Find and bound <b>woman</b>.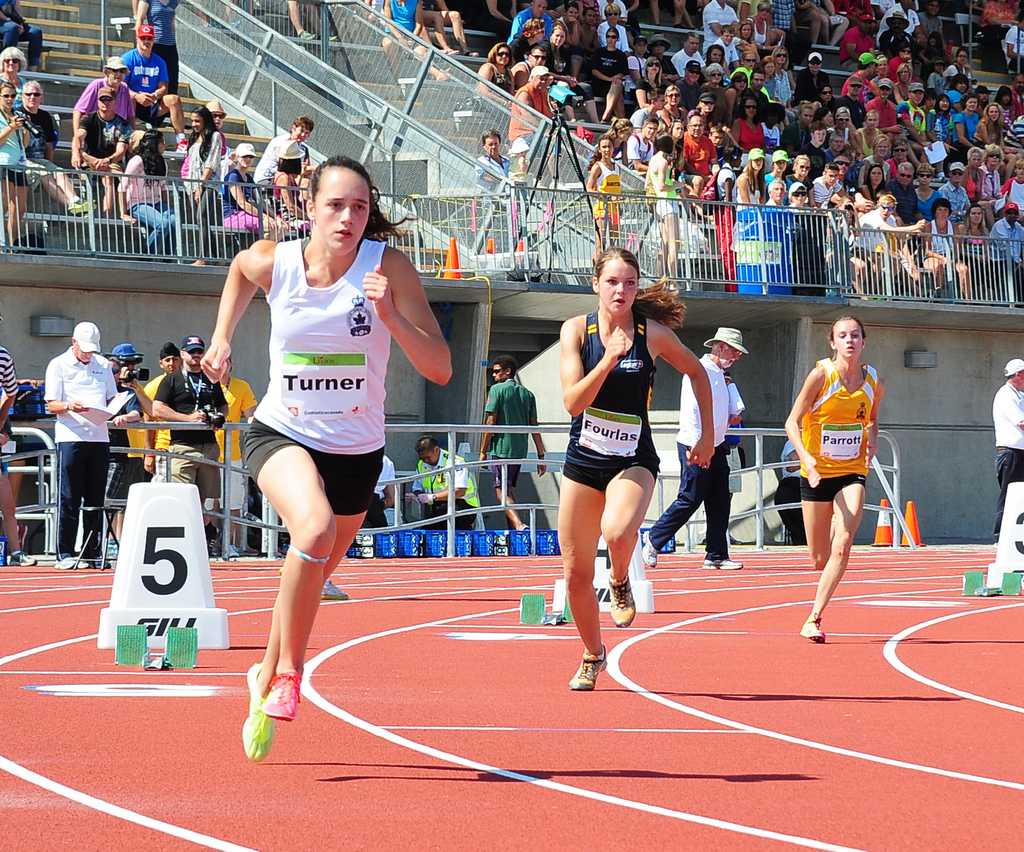
Bound: 681:56:708:107.
